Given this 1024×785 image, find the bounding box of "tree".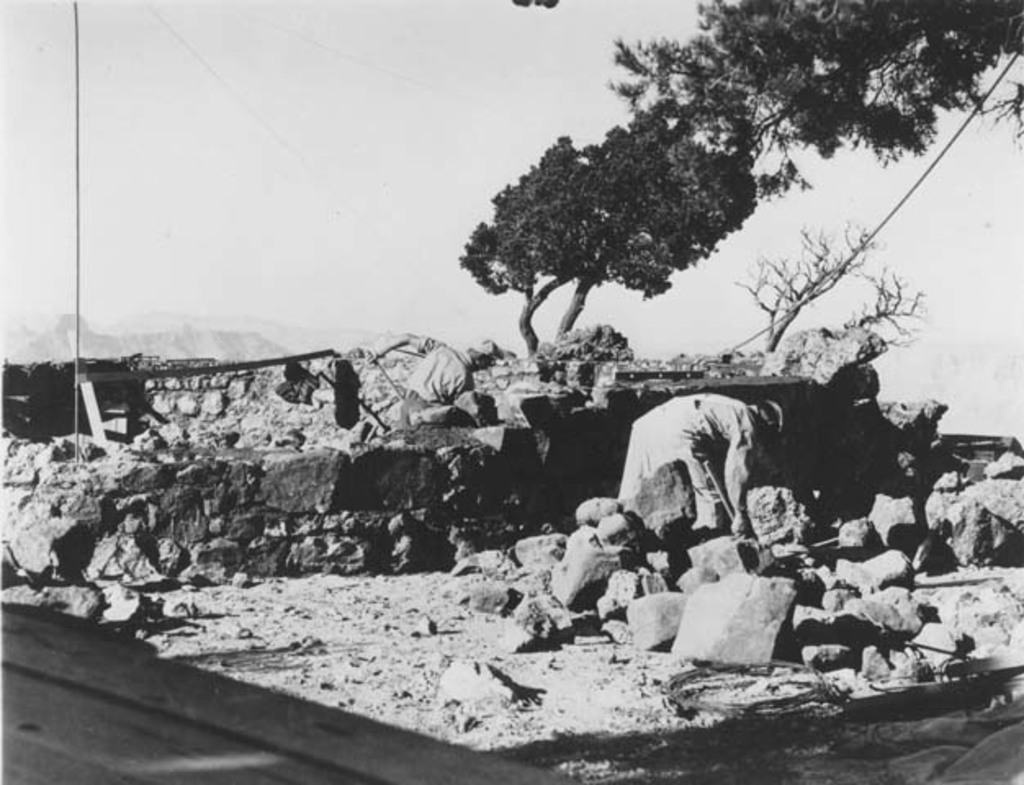
crop(465, 105, 752, 353).
